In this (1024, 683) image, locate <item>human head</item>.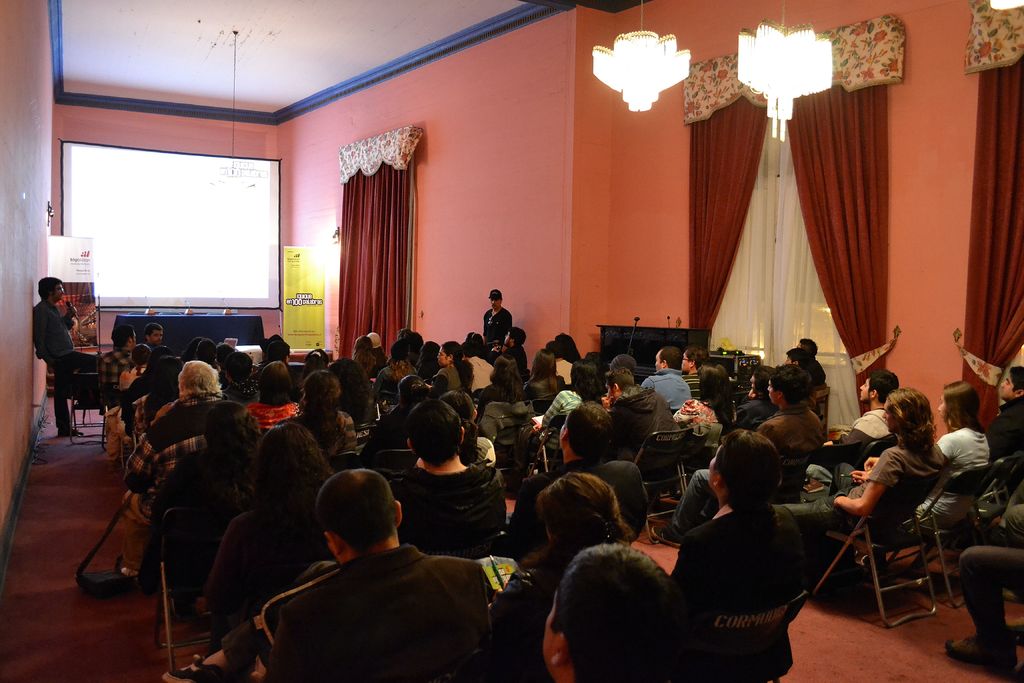
Bounding box: [left=488, top=290, right=502, bottom=310].
